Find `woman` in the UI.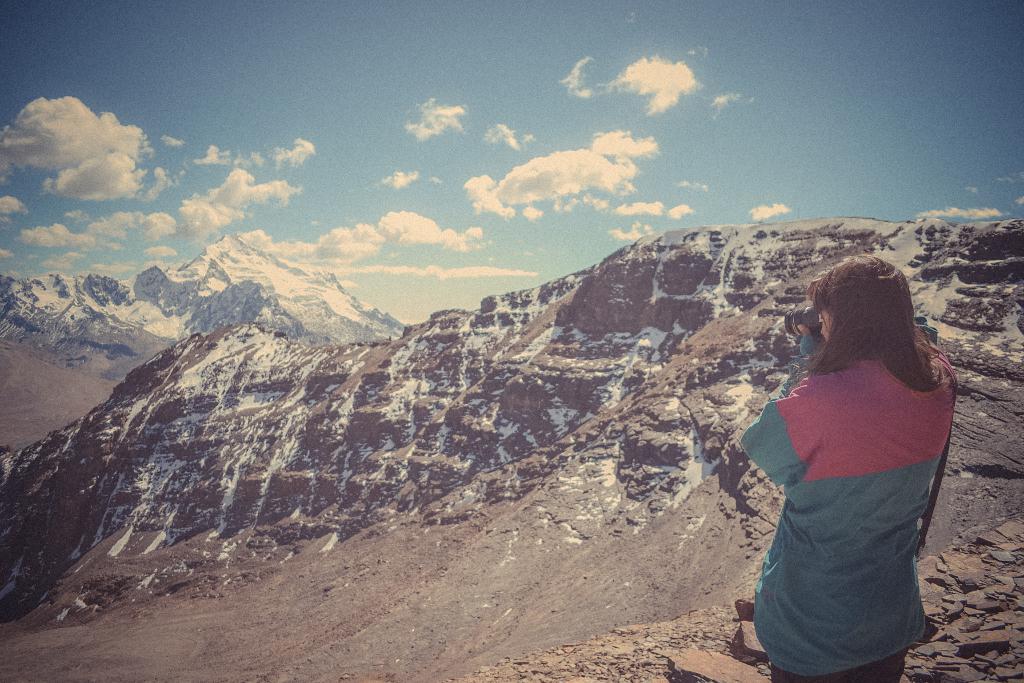
UI element at bbox=[736, 257, 954, 682].
